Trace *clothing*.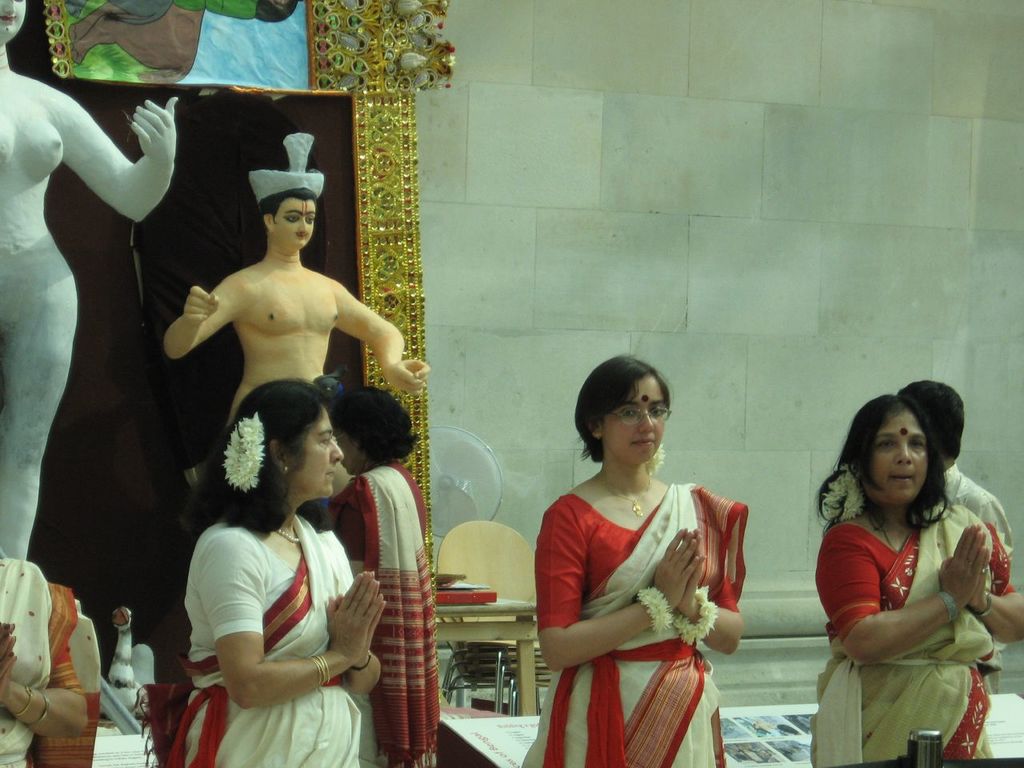
Traced to crop(329, 463, 442, 767).
